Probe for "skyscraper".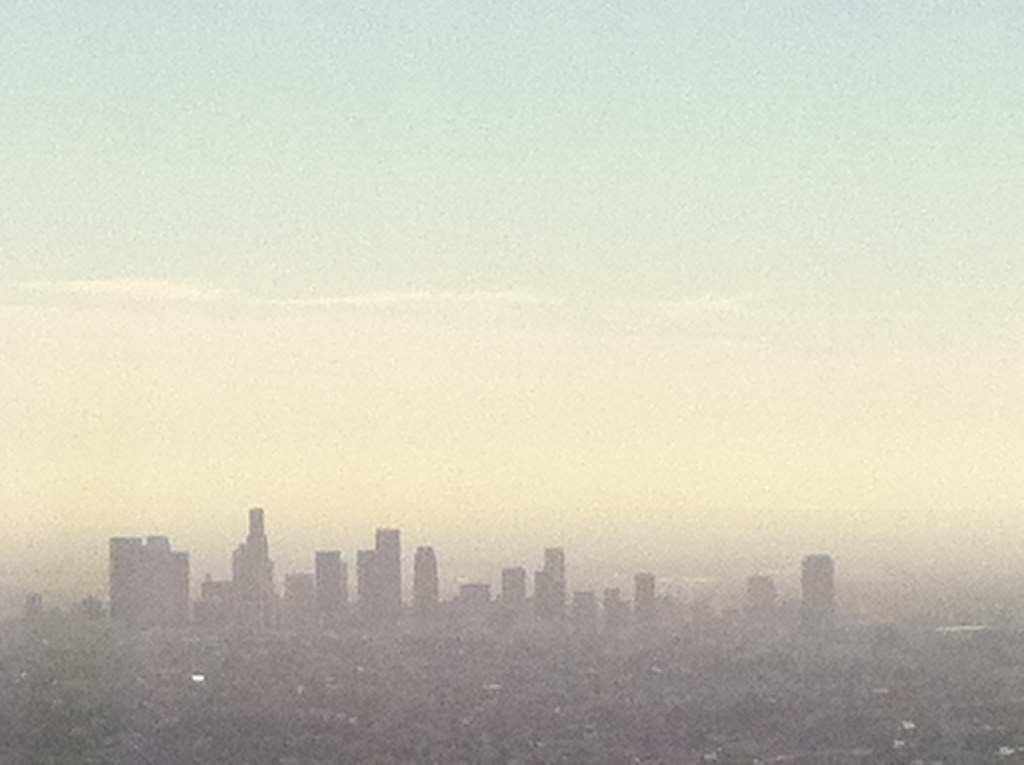
Probe result: 227 507 278 643.
